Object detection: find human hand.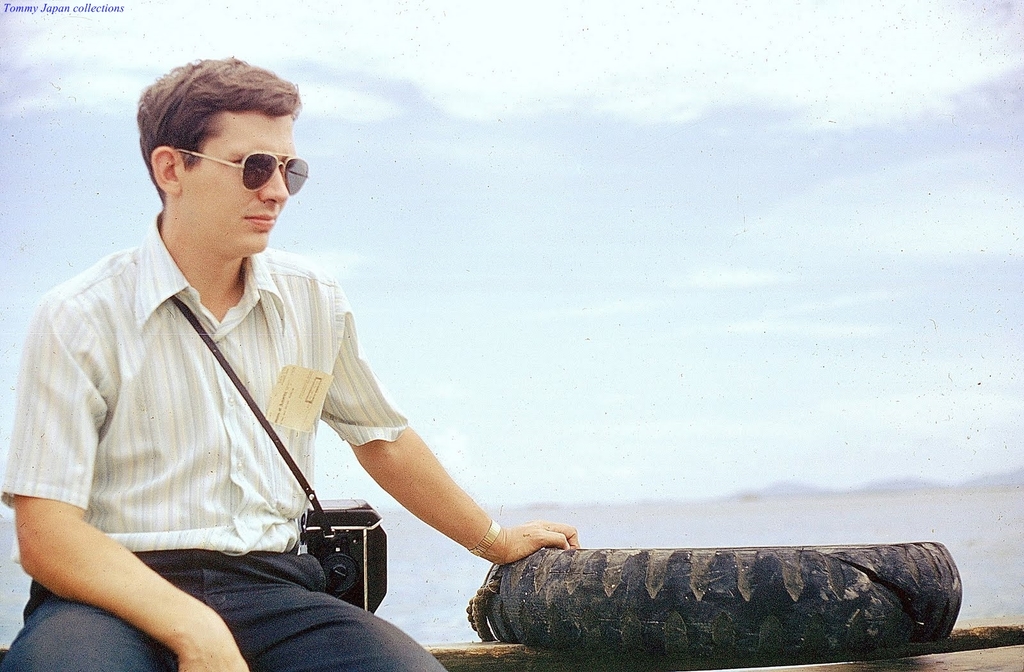
{"left": 179, "top": 627, "right": 254, "bottom": 671}.
